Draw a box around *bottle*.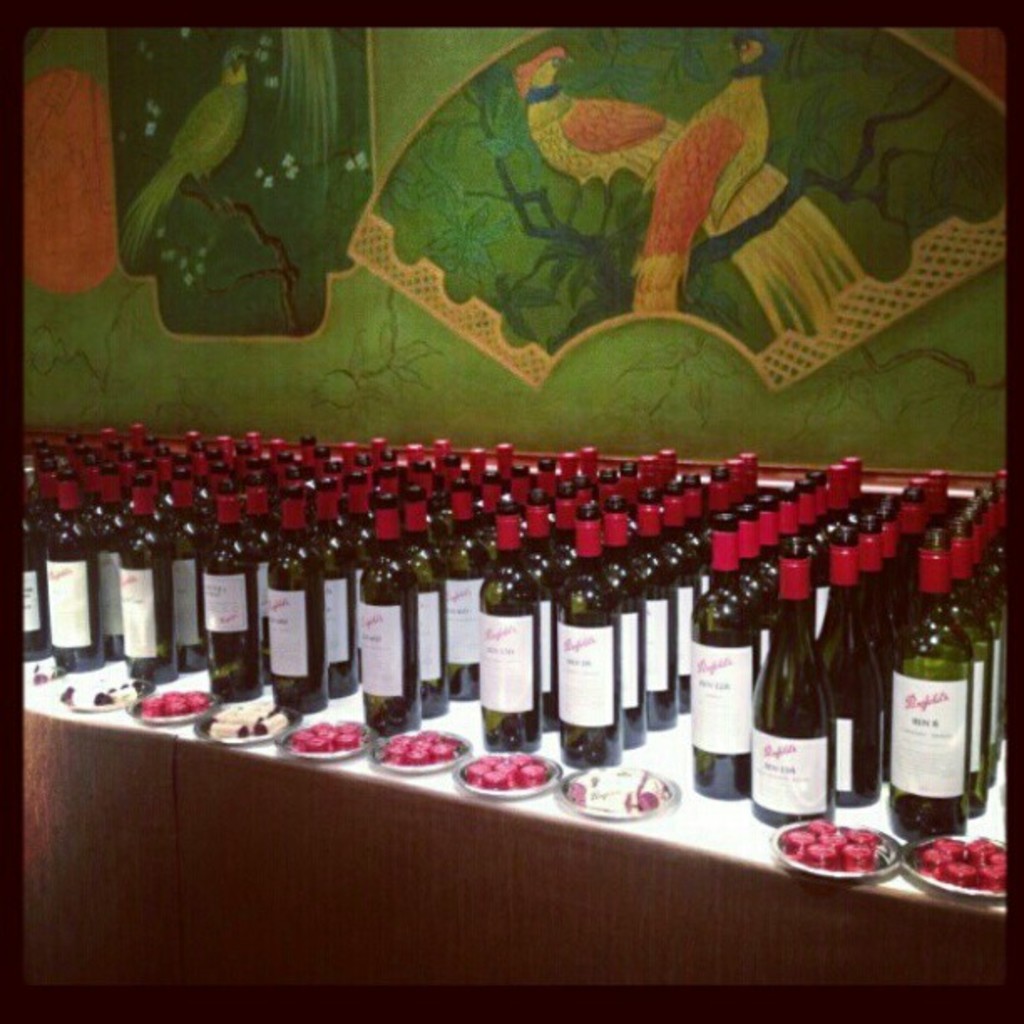
313:487:365:701.
